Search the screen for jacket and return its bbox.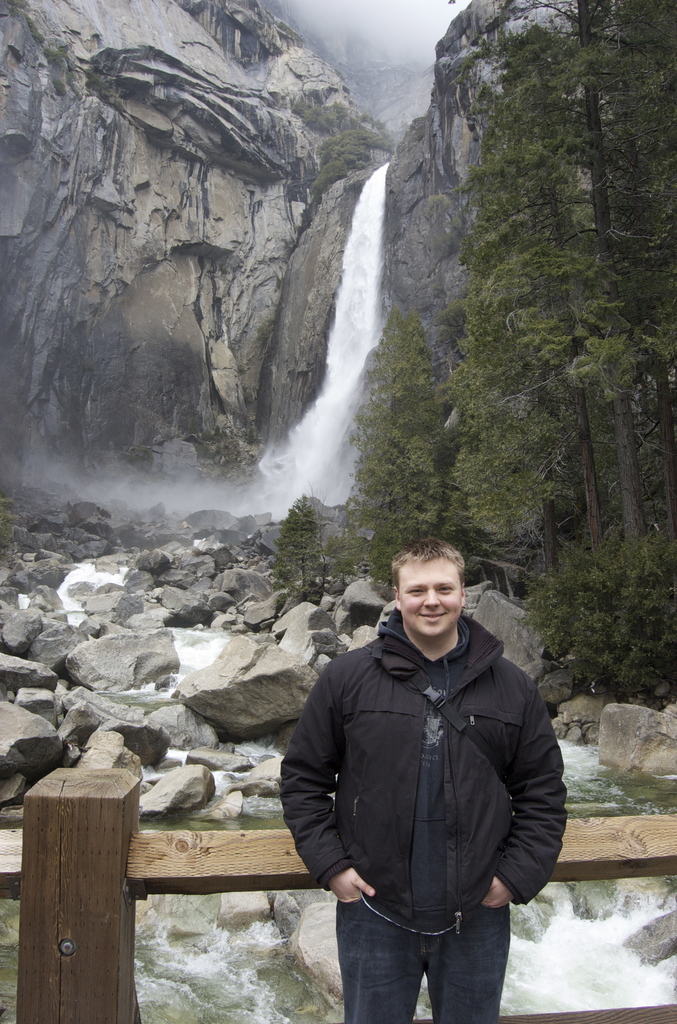
Found: bbox(290, 550, 553, 946).
